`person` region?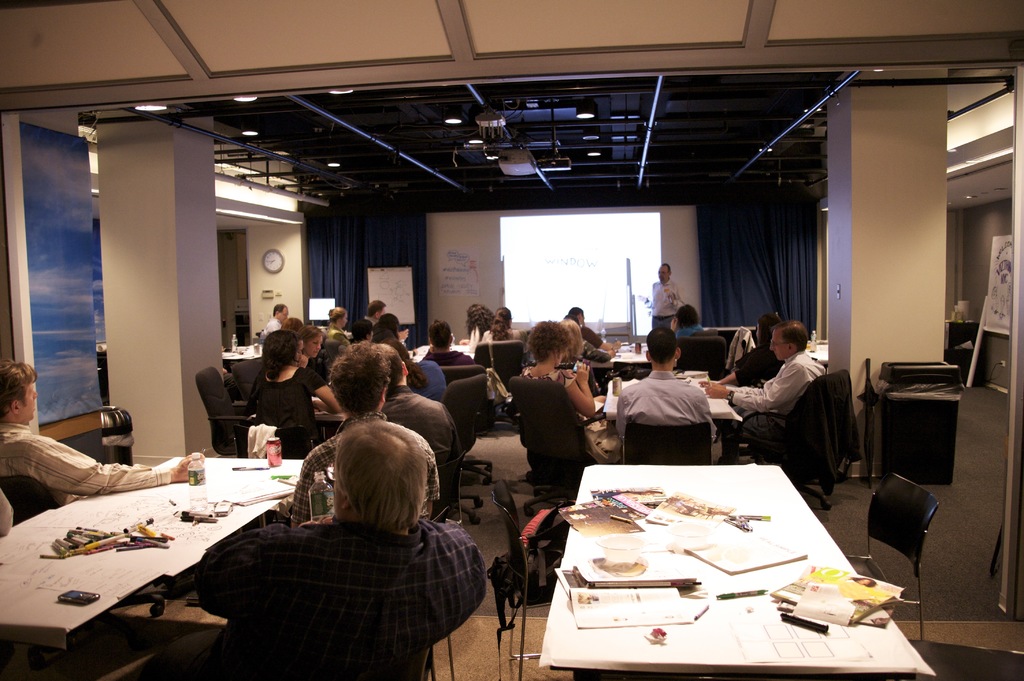
(left=246, top=326, right=299, bottom=414)
